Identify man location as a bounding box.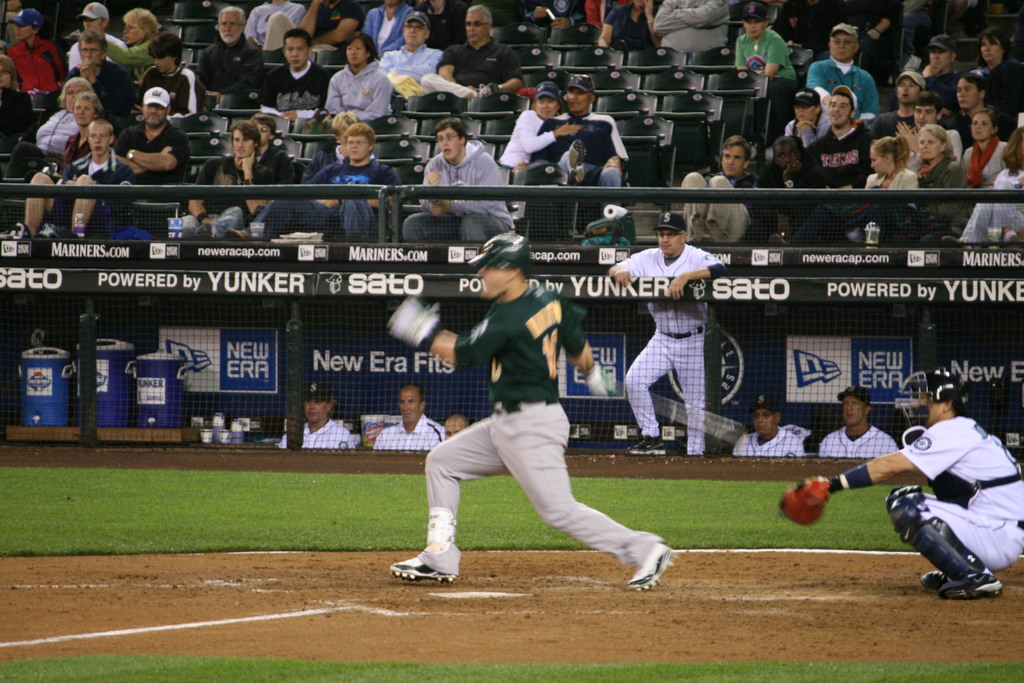
box(804, 21, 877, 134).
